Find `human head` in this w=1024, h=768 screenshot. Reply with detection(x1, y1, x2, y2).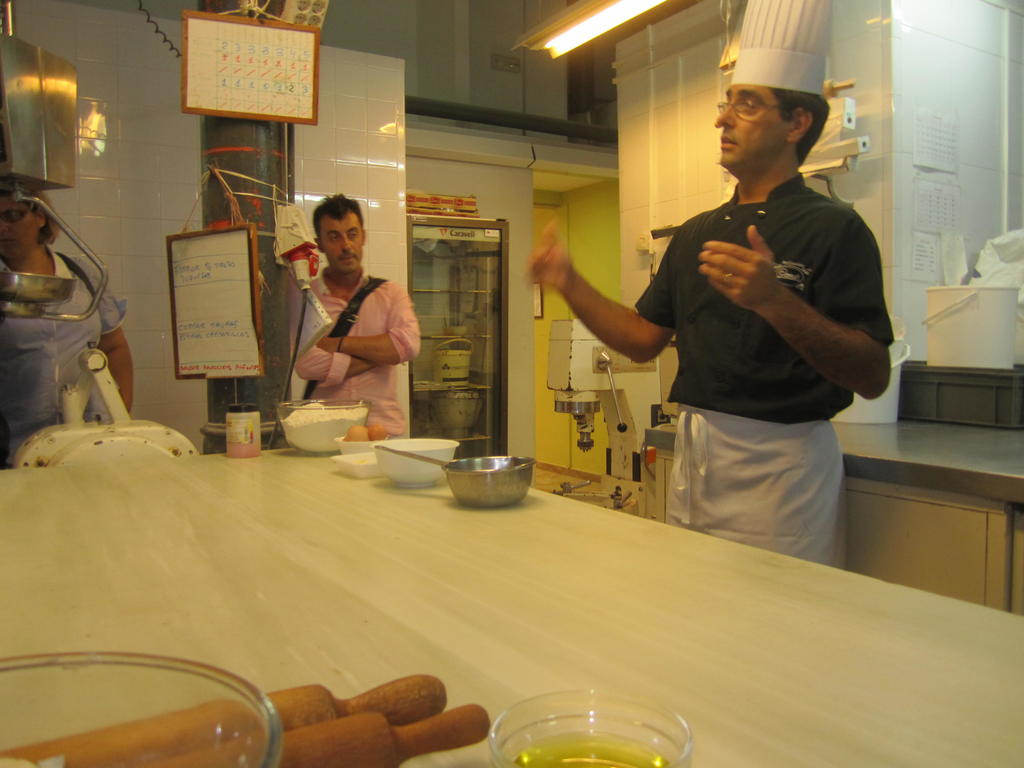
detection(0, 188, 66, 267).
